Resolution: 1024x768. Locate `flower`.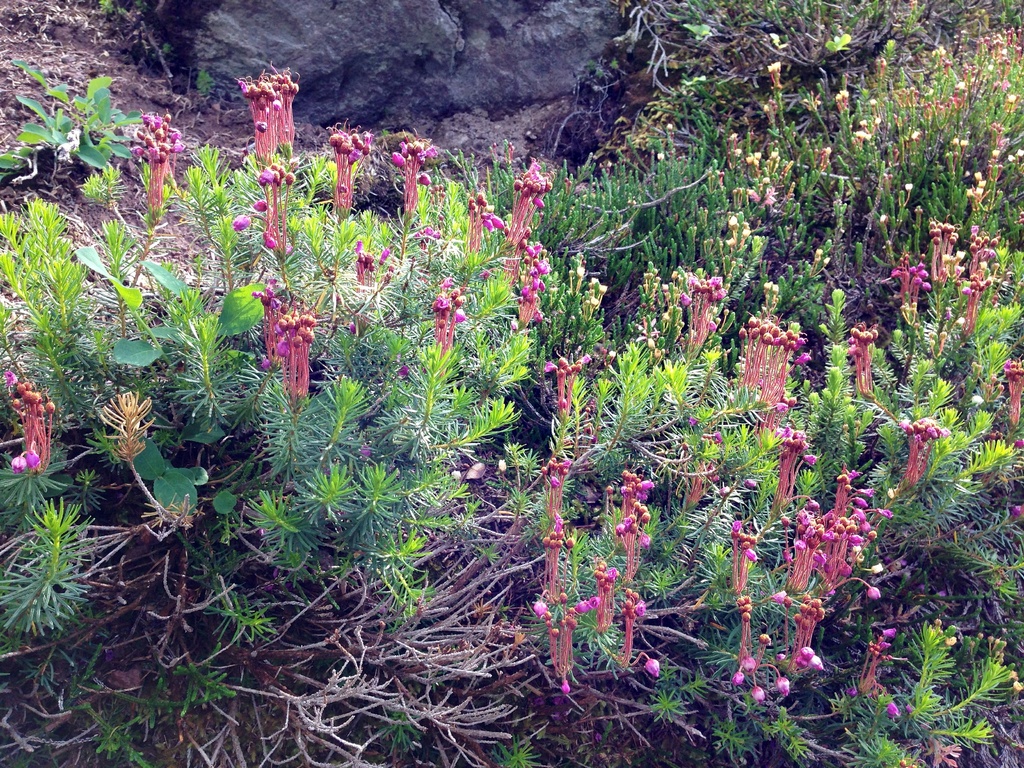
left=331, top=124, right=376, bottom=218.
